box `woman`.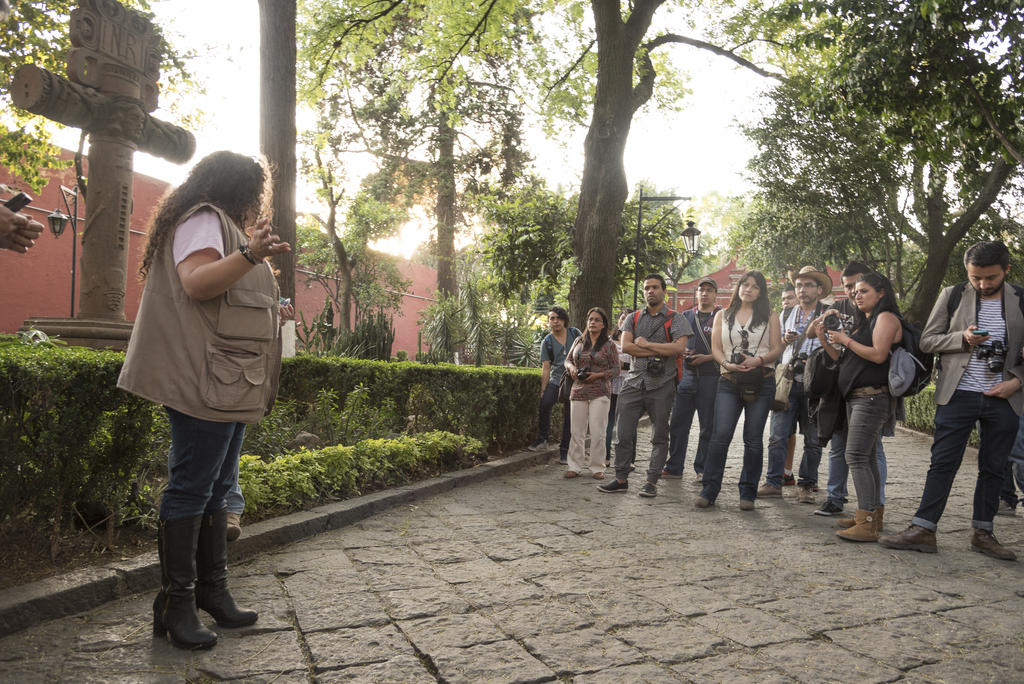
[x1=113, y1=151, x2=304, y2=657].
